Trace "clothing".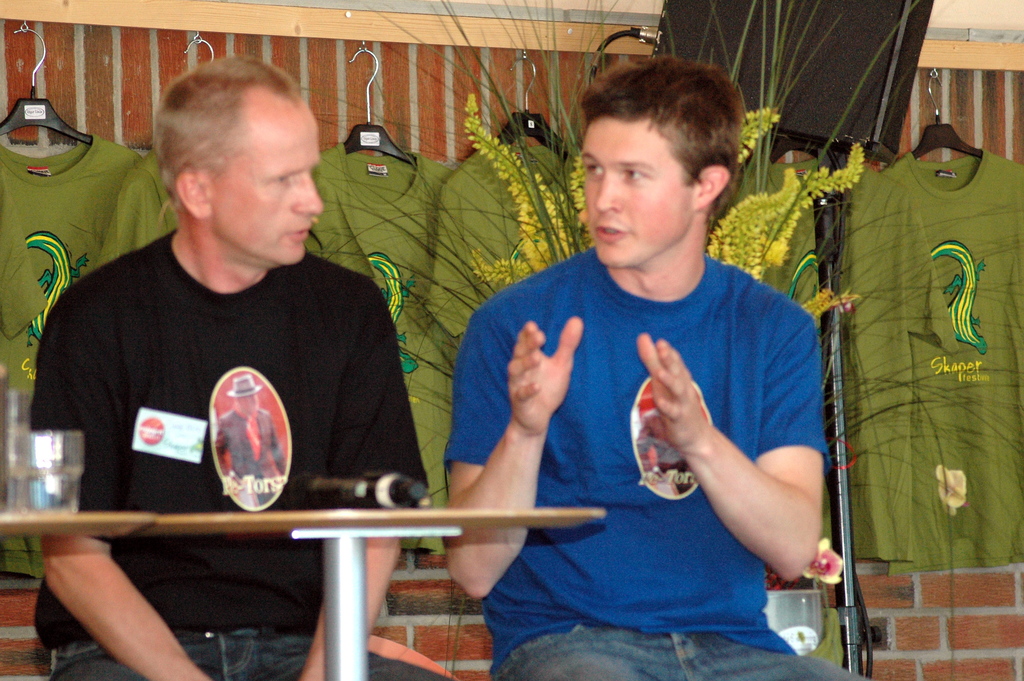
Traced to <box>491,616,865,678</box>.
